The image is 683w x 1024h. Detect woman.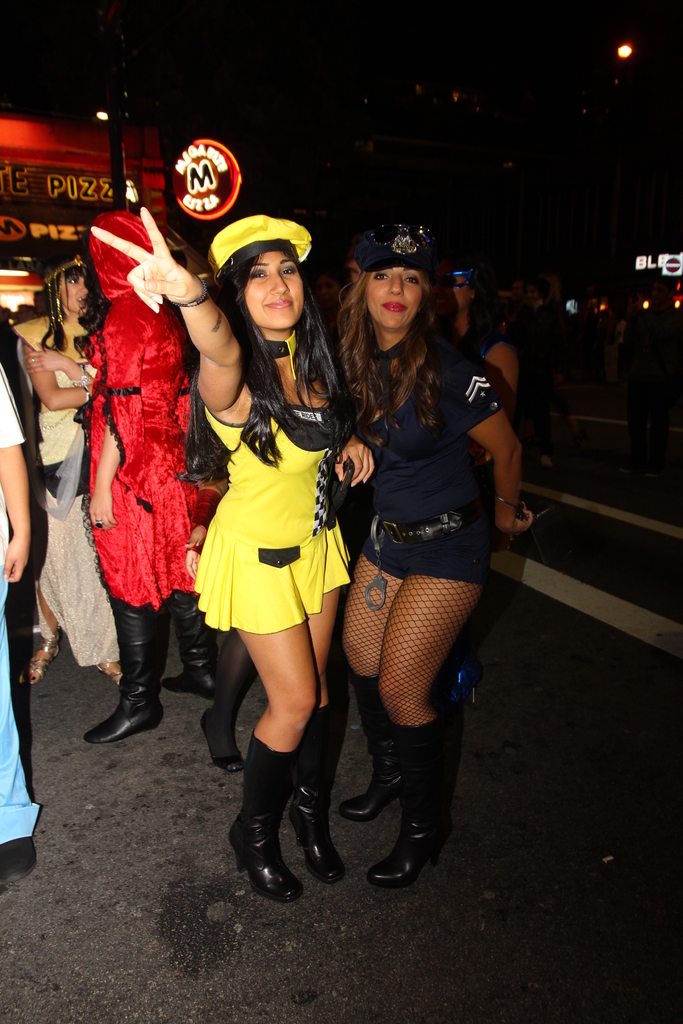
Detection: [13, 253, 123, 683].
